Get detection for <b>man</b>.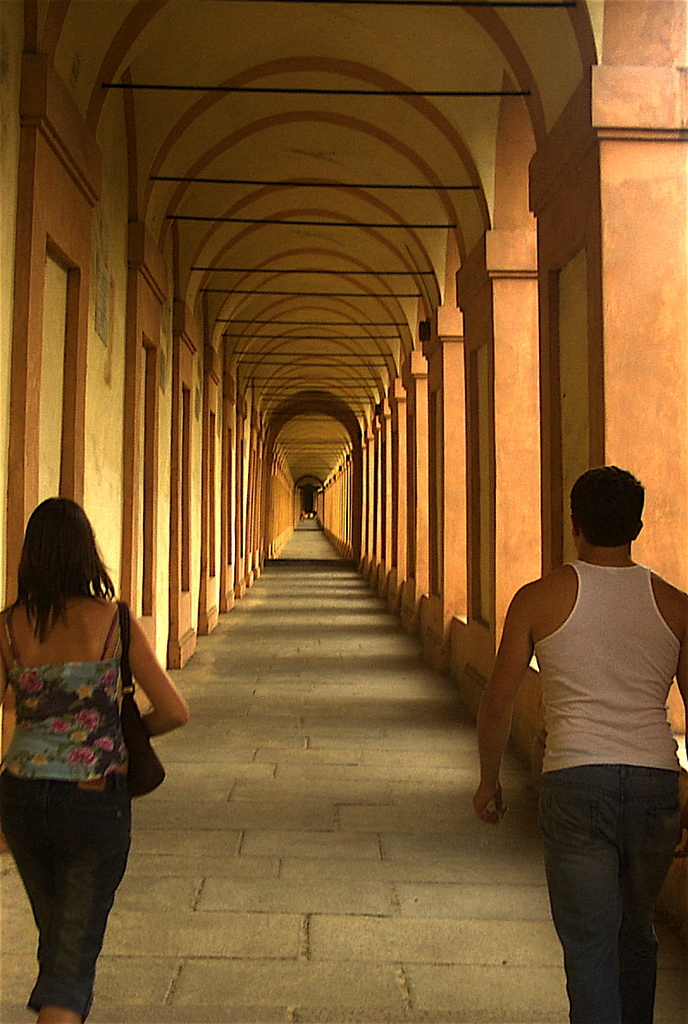
Detection: (490,452,681,1013).
